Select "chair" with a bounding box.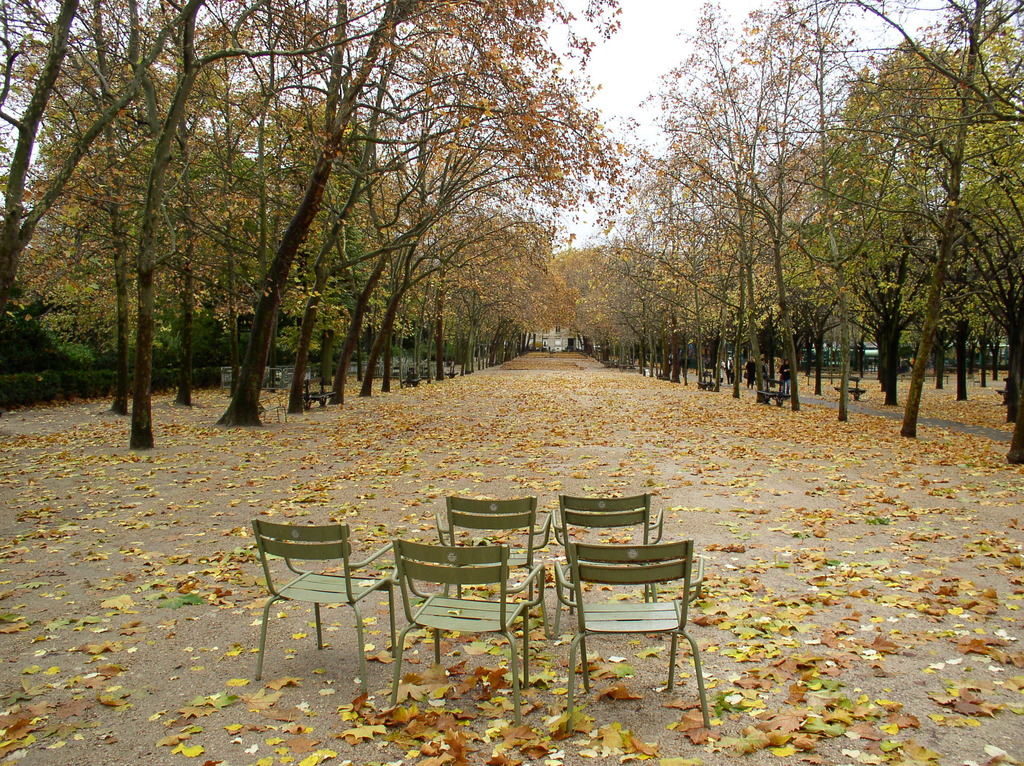
x1=259, y1=398, x2=285, y2=425.
